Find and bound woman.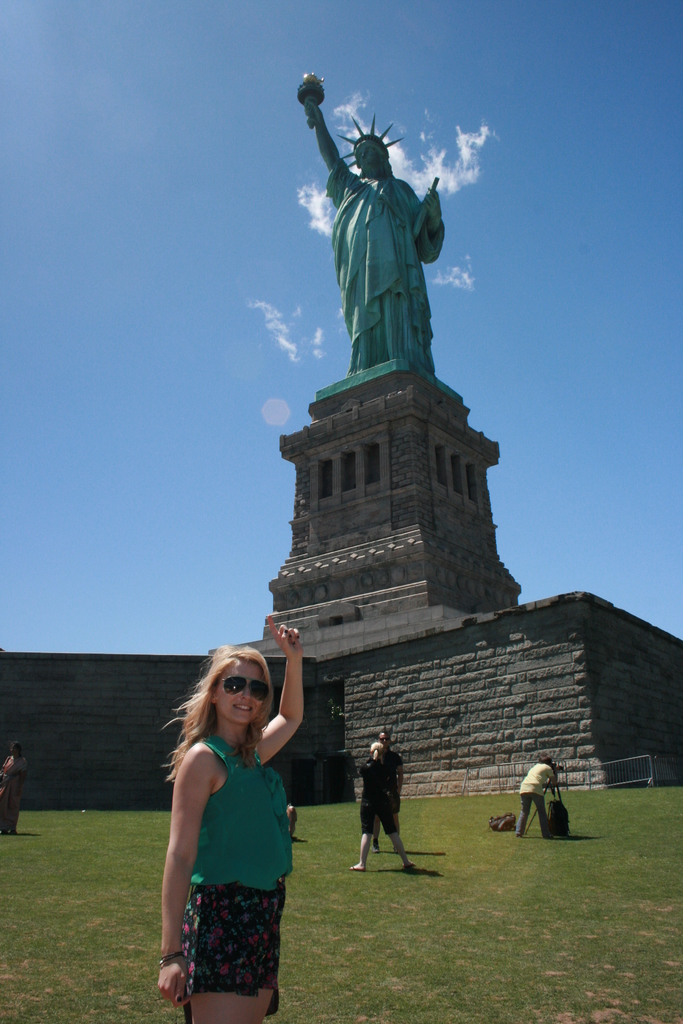
Bound: region(153, 637, 313, 1019).
